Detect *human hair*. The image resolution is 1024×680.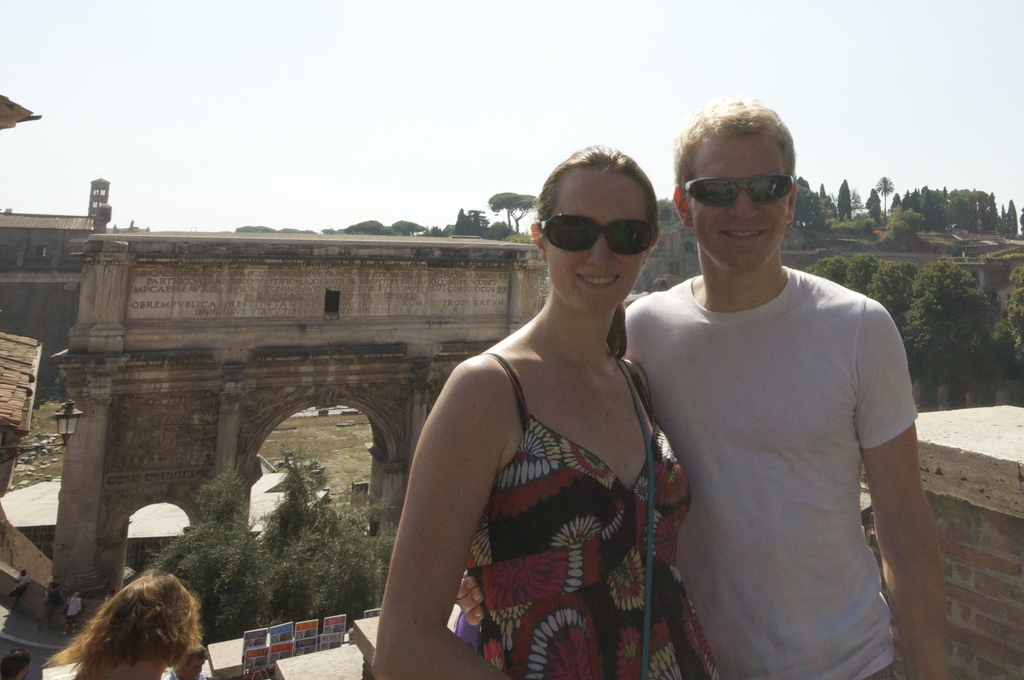
crop(671, 94, 797, 191).
